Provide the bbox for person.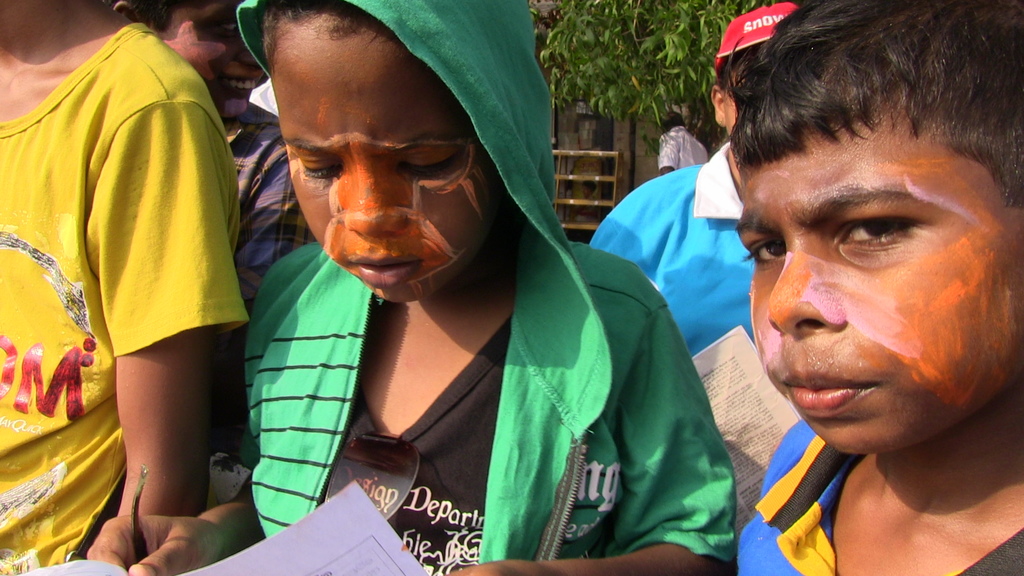
<region>653, 108, 708, 179</region>.
